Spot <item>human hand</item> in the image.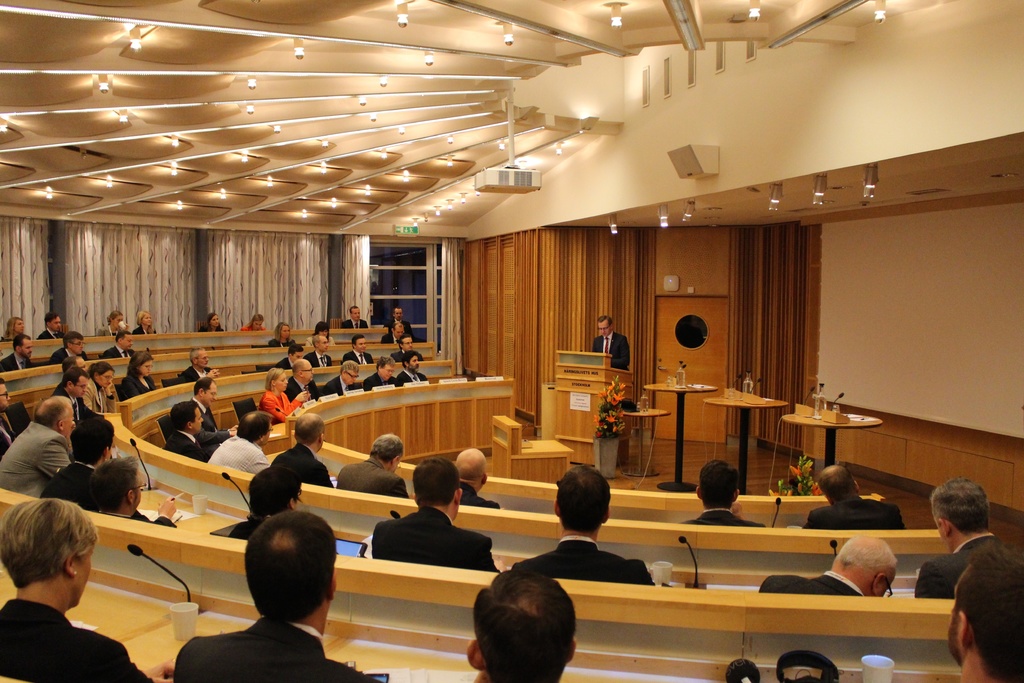
<item>human hand</item> found at left=156, top=493, right=177, bottom=517.
